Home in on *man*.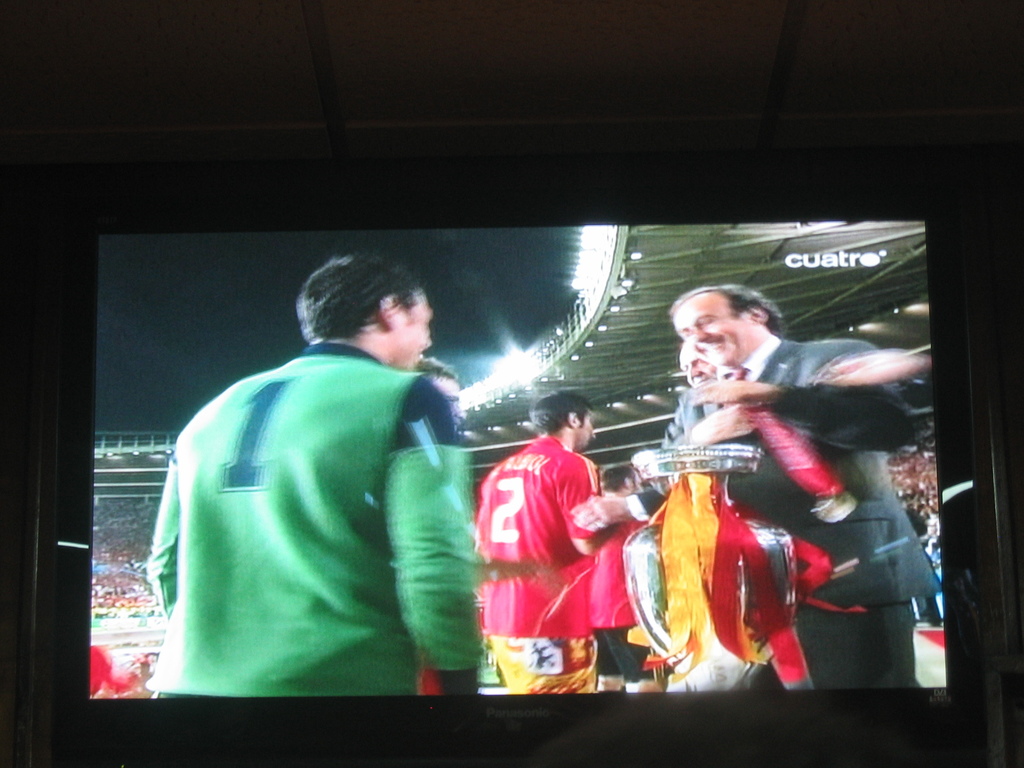
Homed in at x1=582 y1=463 x2=646 y2=685.
